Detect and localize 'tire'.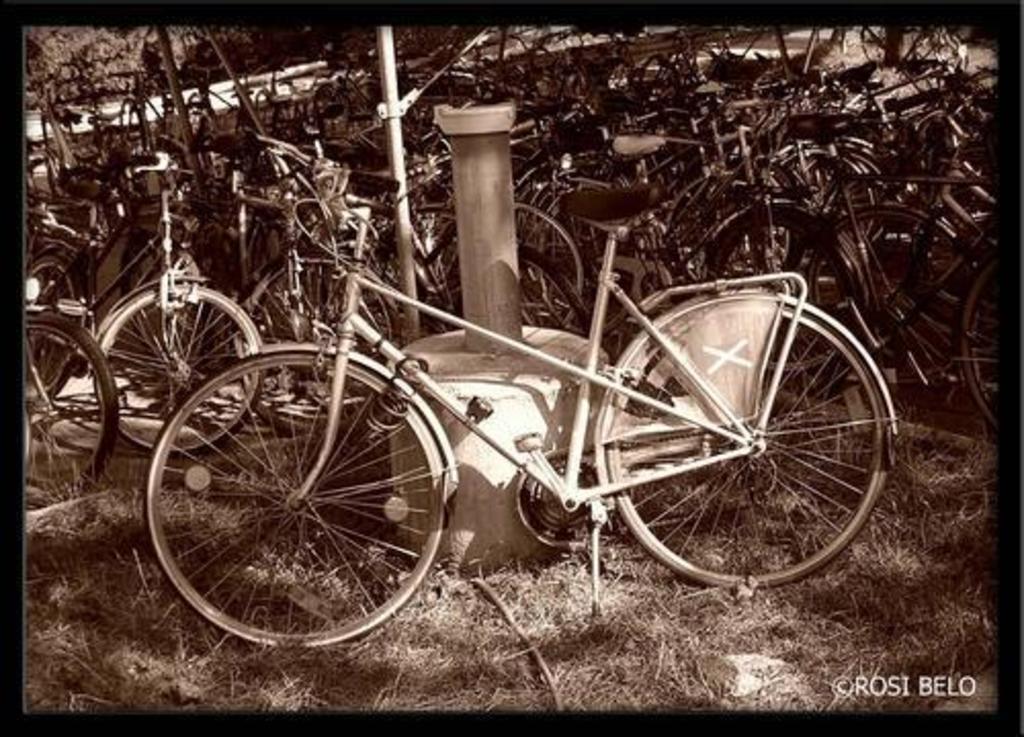
Localized at bbox=(440, 199, 586, 330).
